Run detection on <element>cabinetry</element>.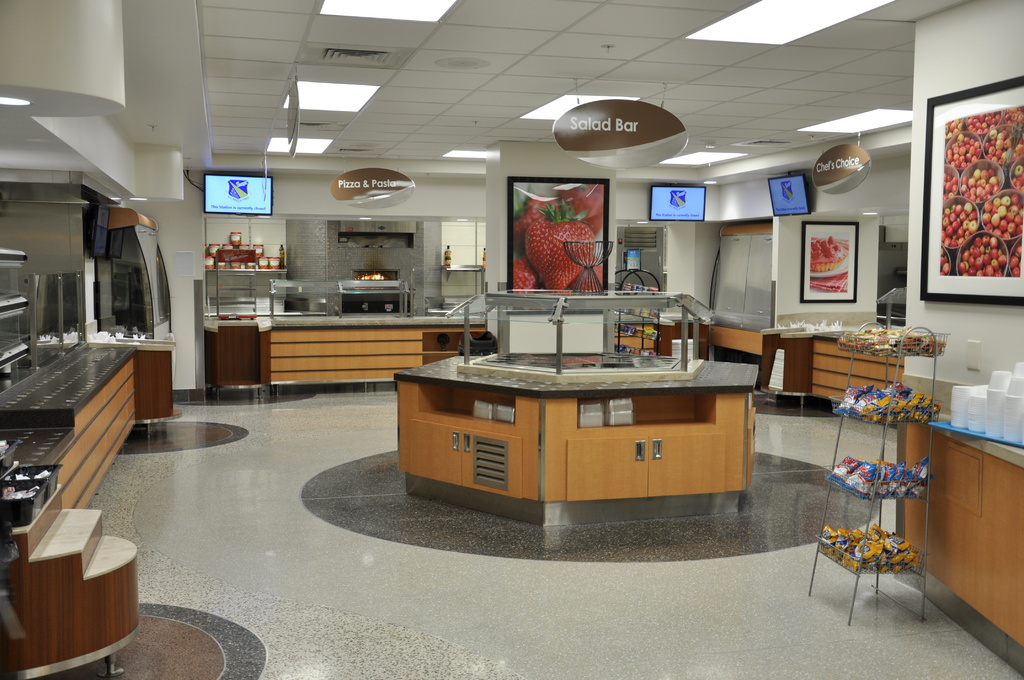
Result: (left=0, top=328, right=170, bottom=679).
